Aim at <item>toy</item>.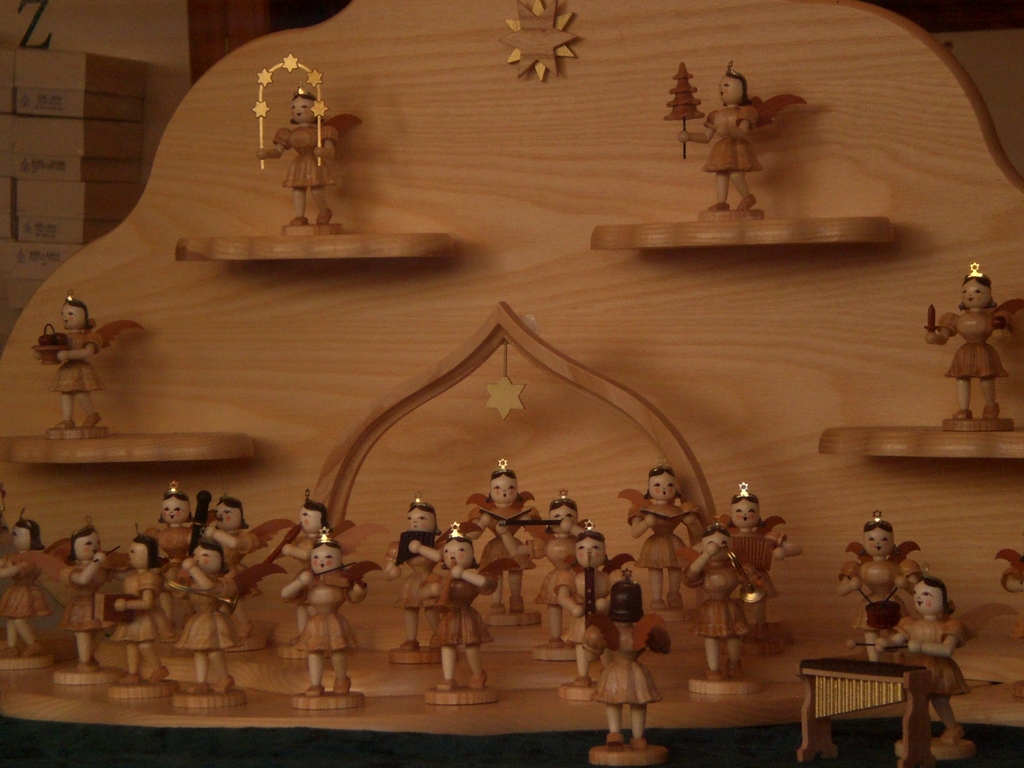
Aimed at region(838, 523, 947, 676).
